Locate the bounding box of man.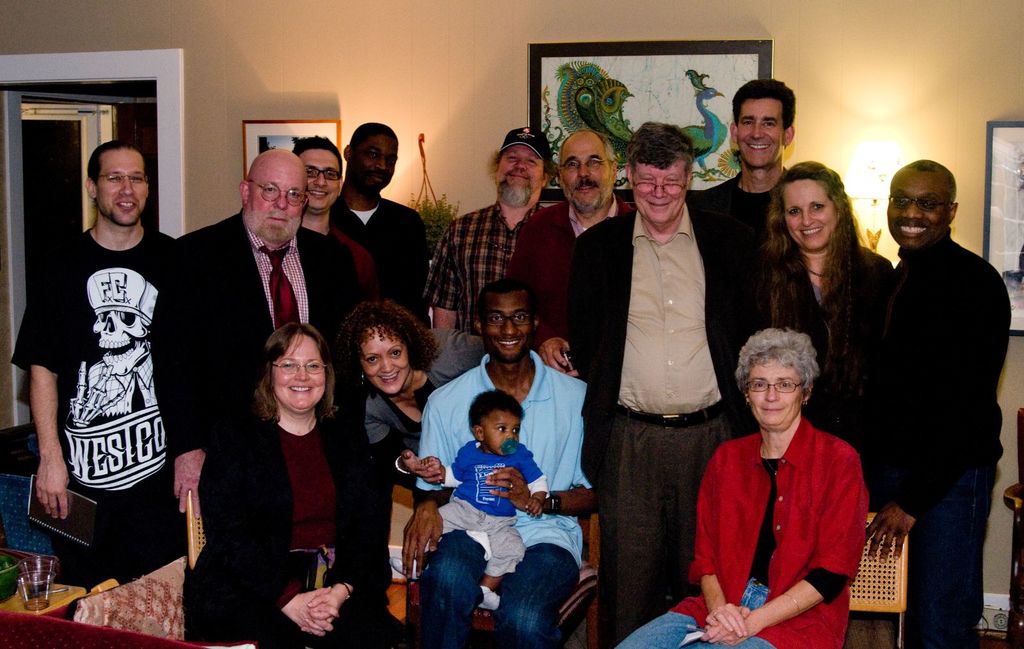
Bounding box: select_region(17, 138, 177, 604).
